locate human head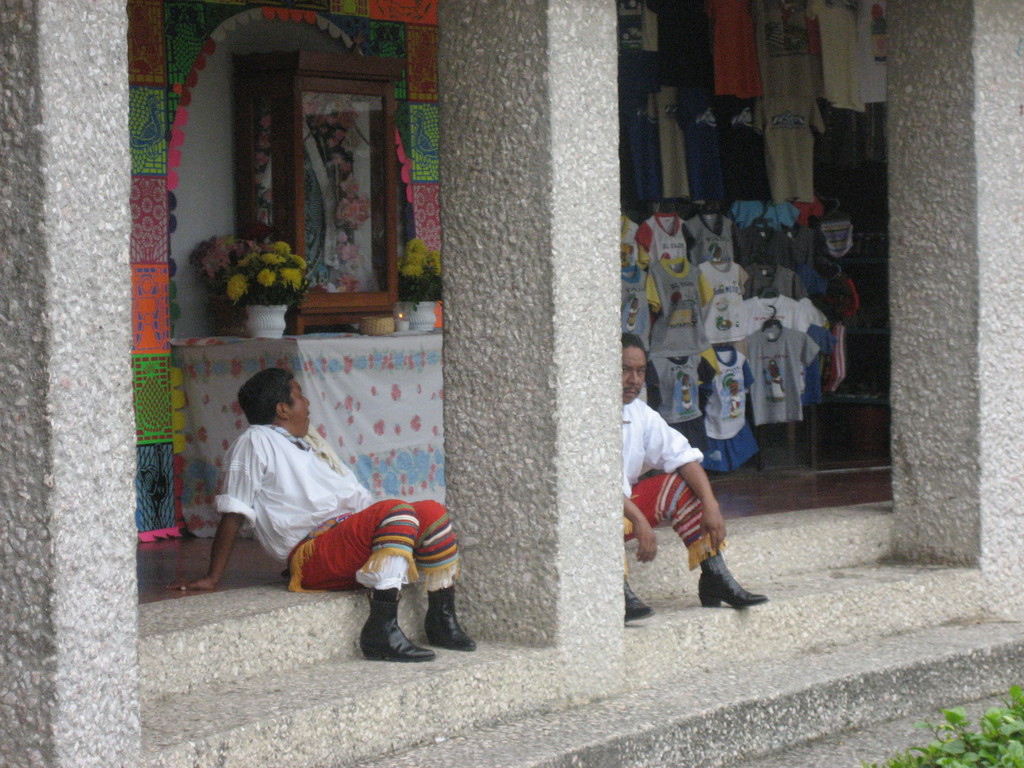
pyautogui.locateOnScreen(233, 364, 312, 435)
